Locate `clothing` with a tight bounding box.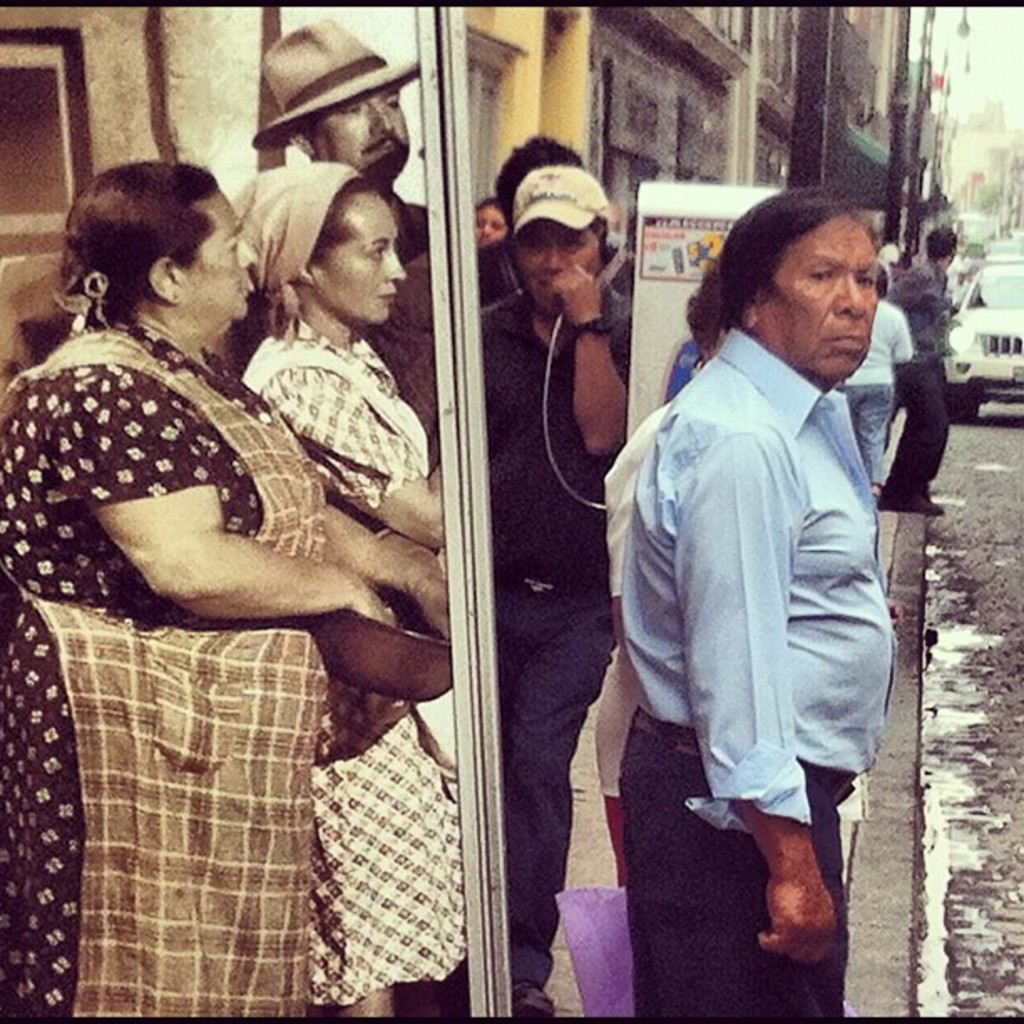
(246,326,474,997).
